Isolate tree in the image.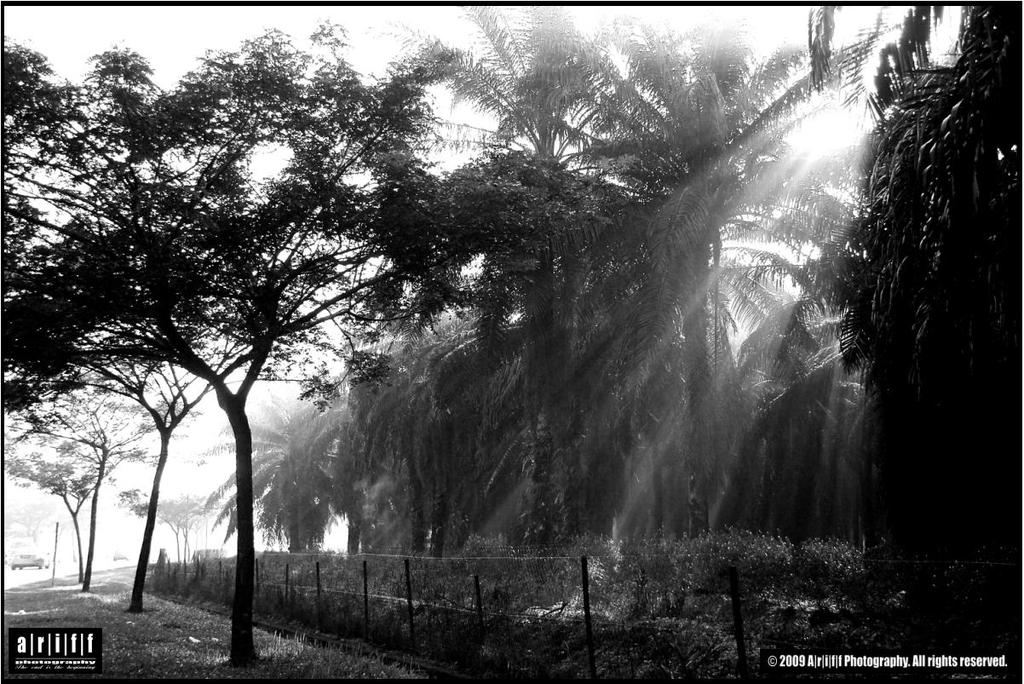
Isolated region: box=[387, 0, 649, 537].
